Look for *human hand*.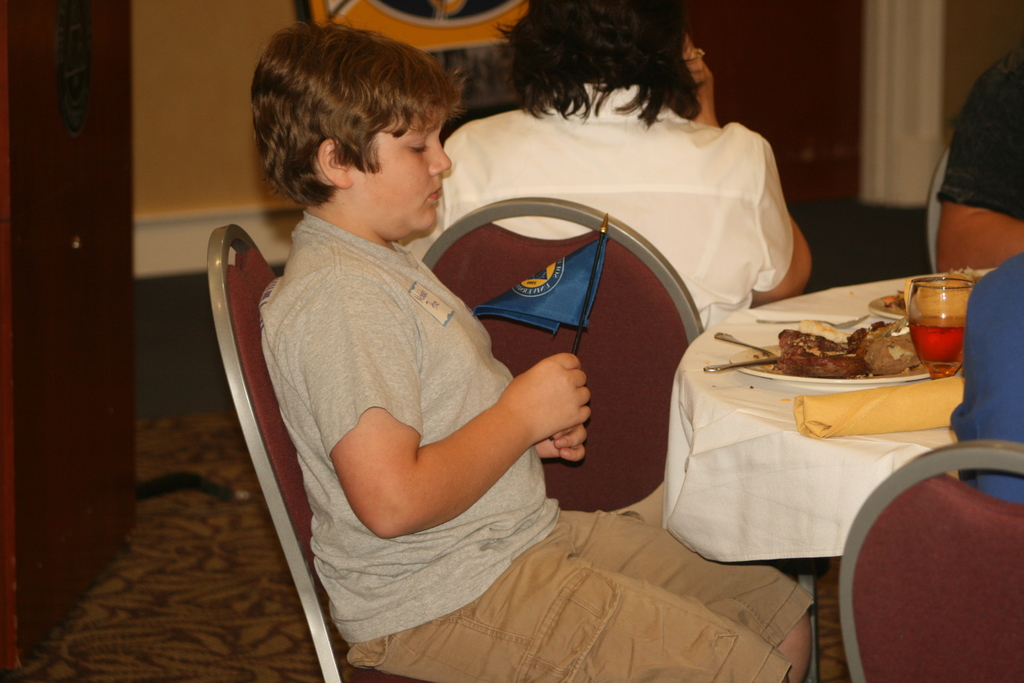
Found: <bbox>515, 358, 600, 451</bbox>.
